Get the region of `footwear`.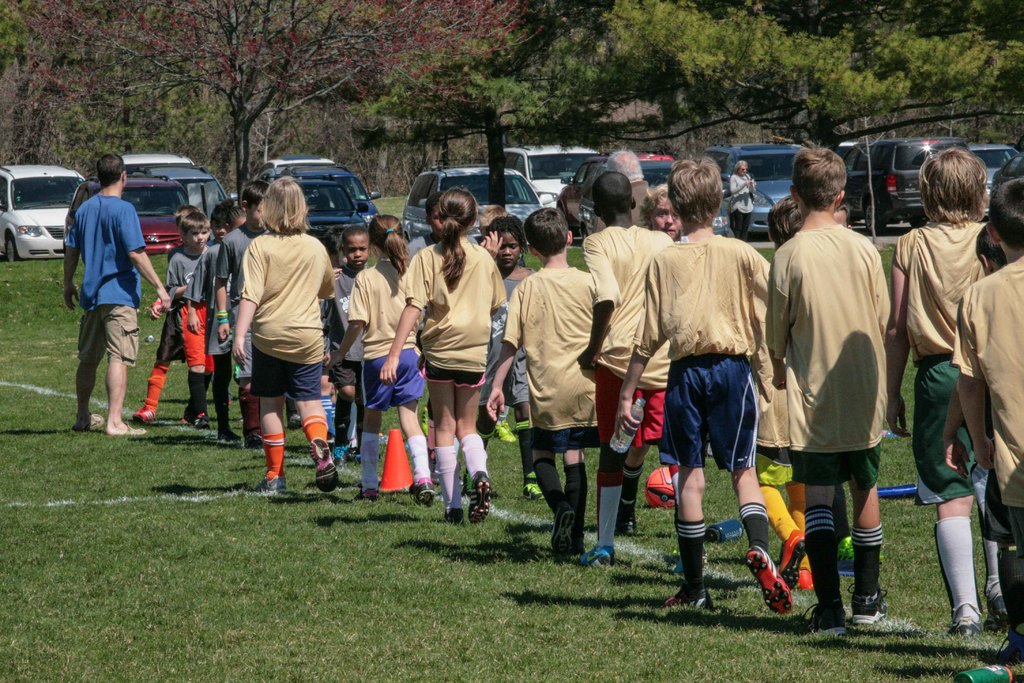
crop(68, 408, 104, 432).
